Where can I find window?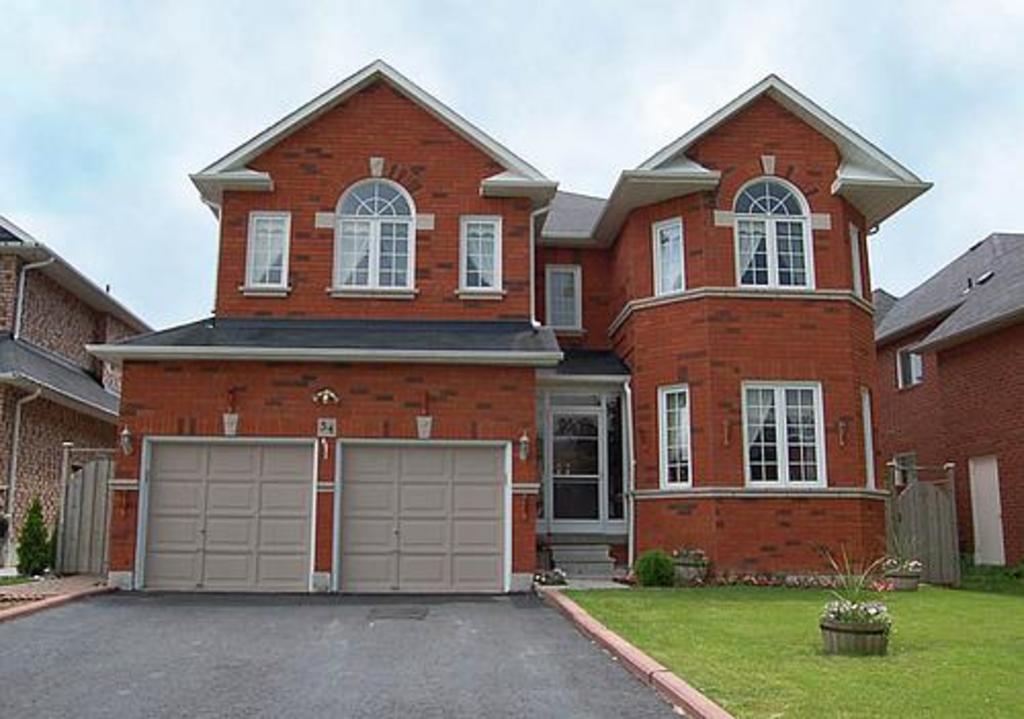
You can find it at detection(657, 383, 694, 490).
